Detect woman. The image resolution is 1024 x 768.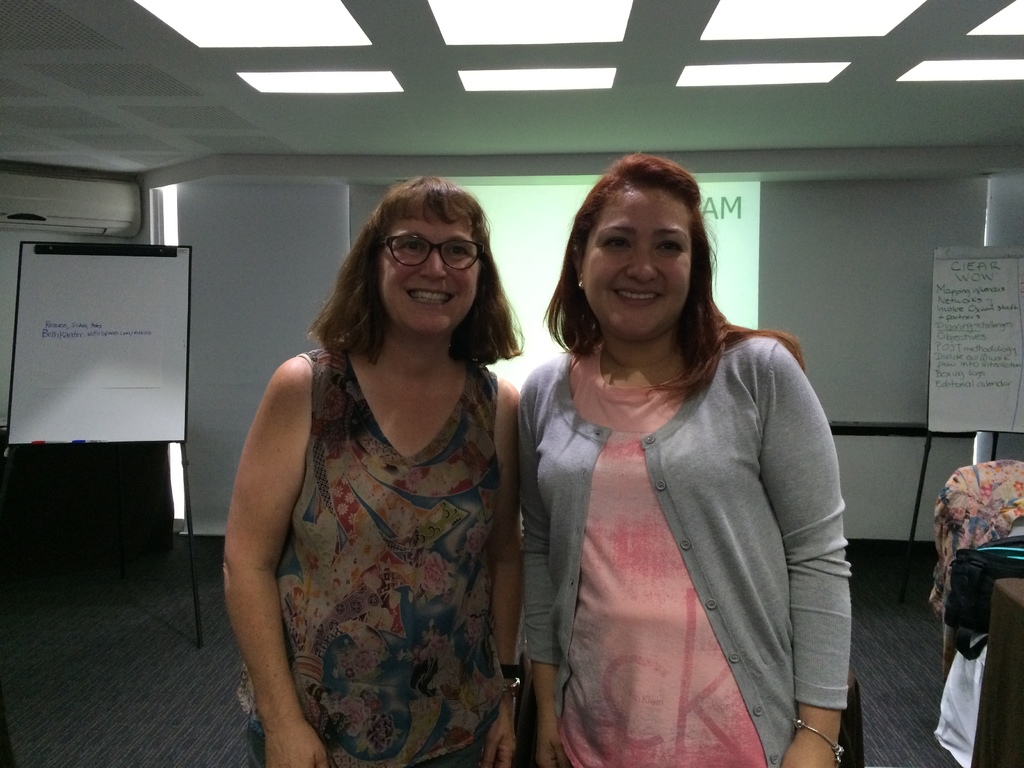
520/152/855/767.
